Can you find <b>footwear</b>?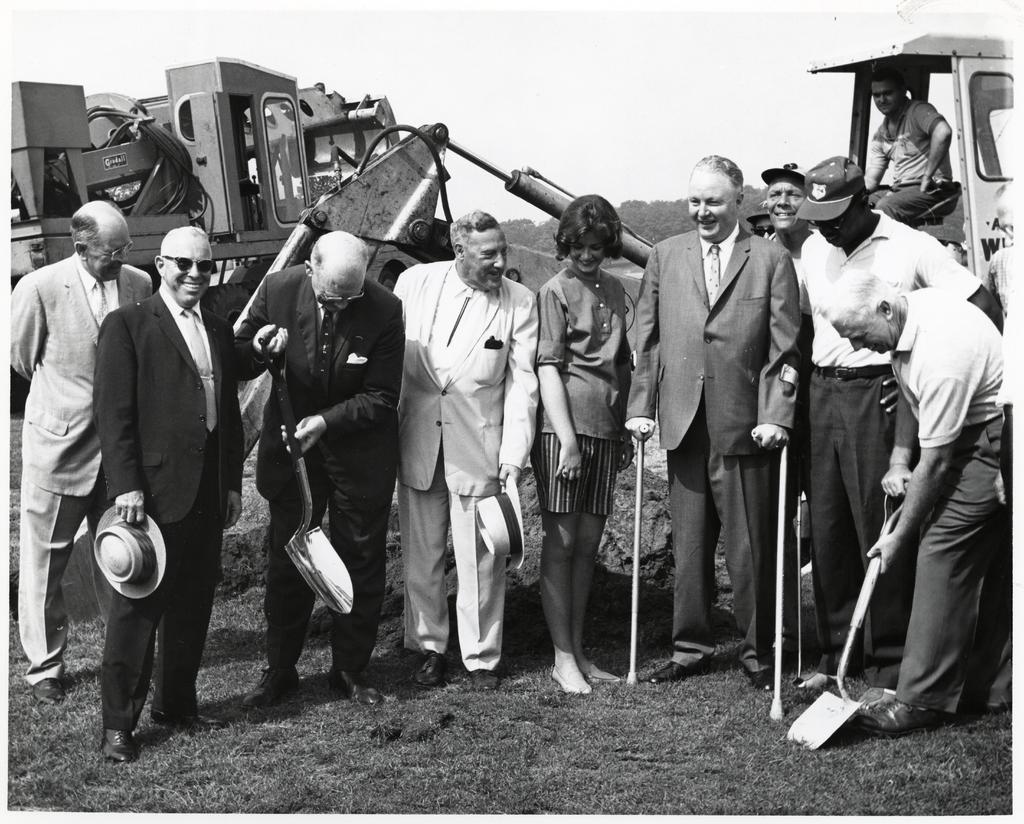
Yes, bounding box: pyautogui.locateOnScreen(102, 716, 127, 759).
